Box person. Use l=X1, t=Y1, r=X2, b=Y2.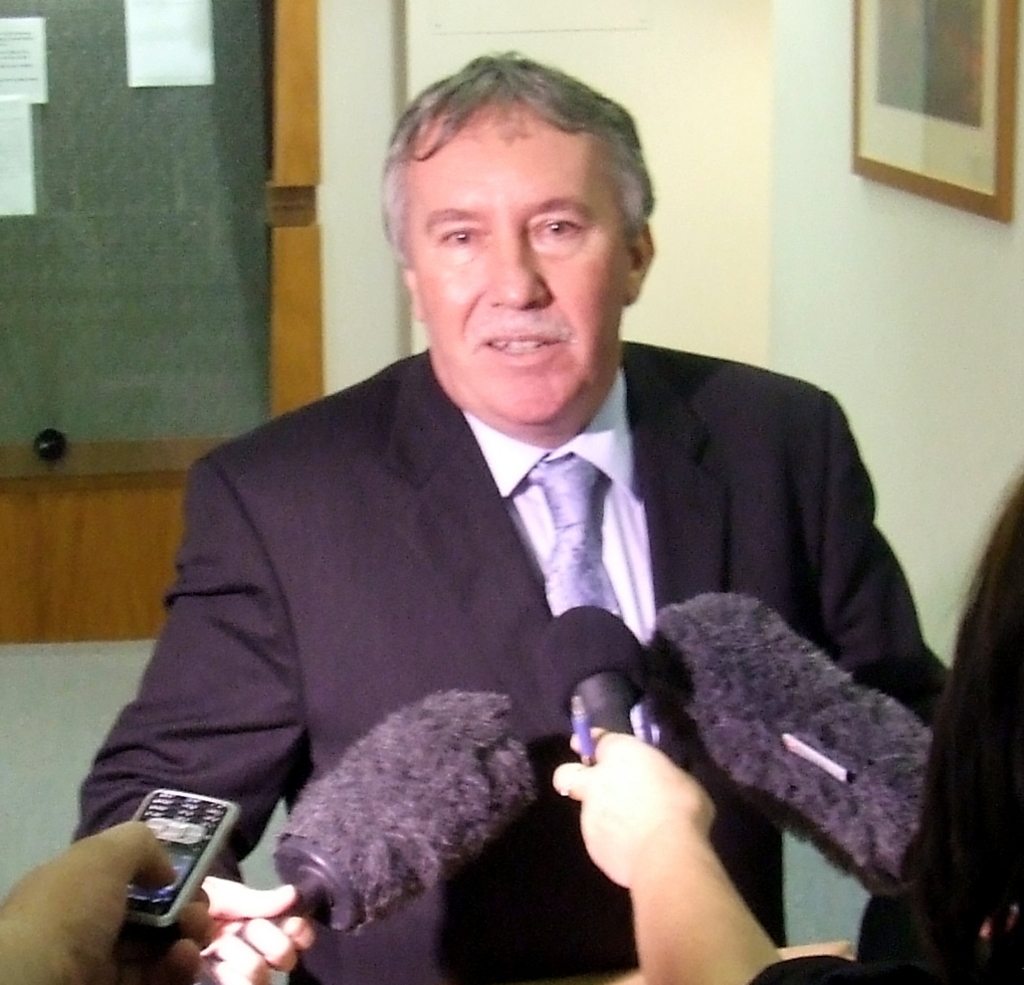
l=546, t=468, r=1023, b=984.
